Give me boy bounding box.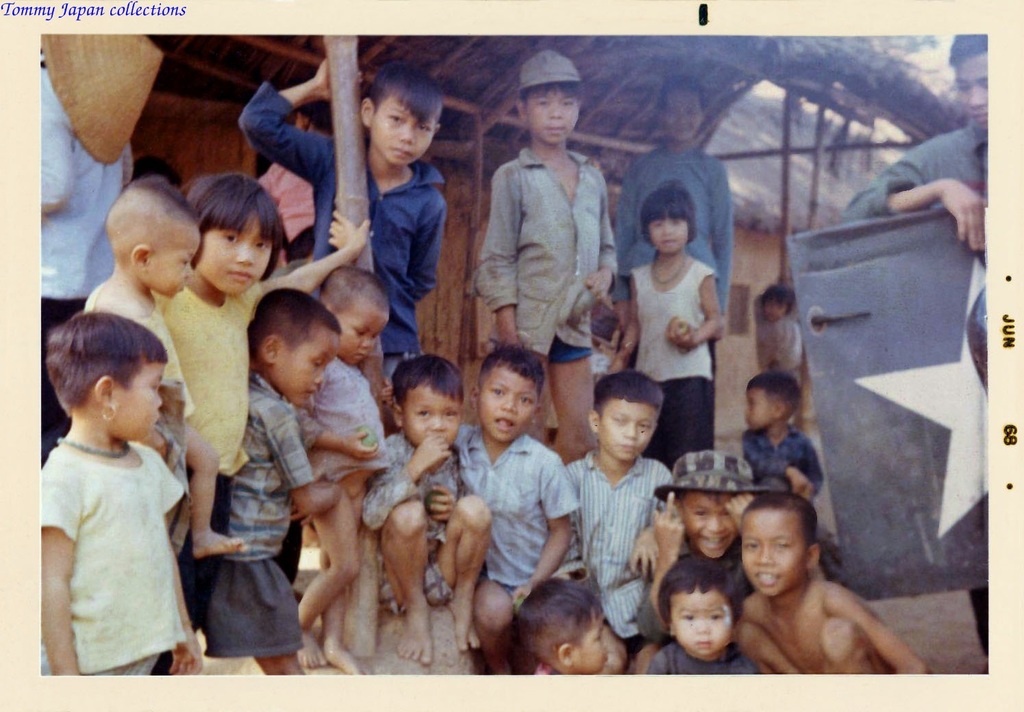
236,56,451,427.
